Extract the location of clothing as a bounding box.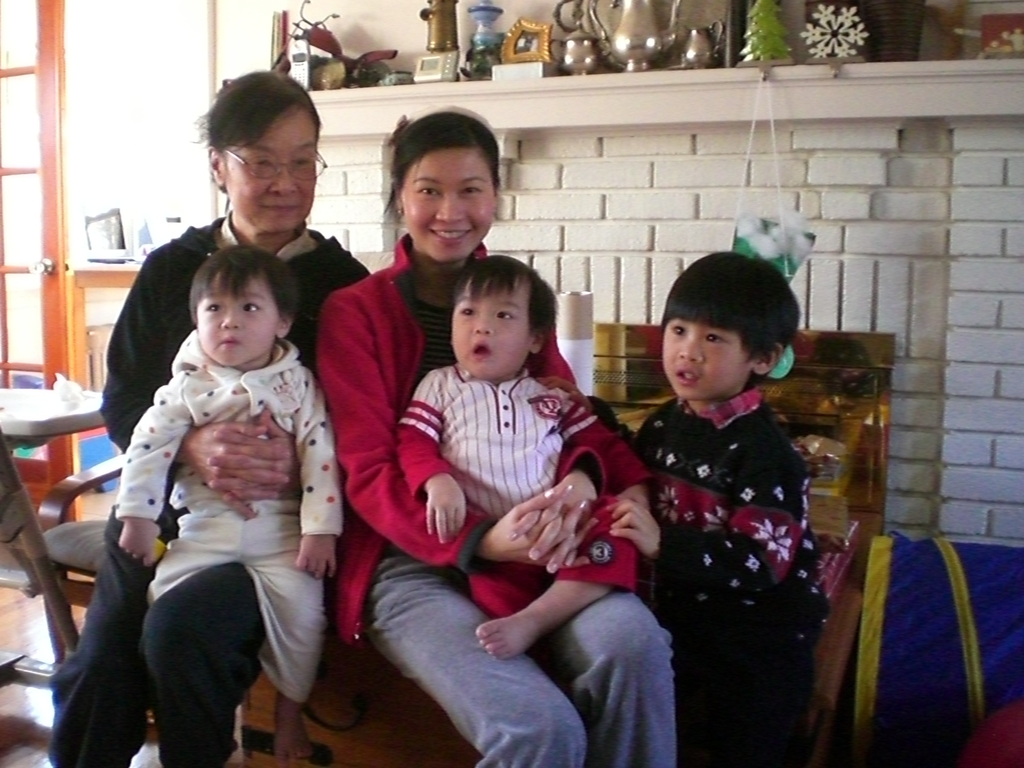
bbox=(625, 383, 814, 767).
